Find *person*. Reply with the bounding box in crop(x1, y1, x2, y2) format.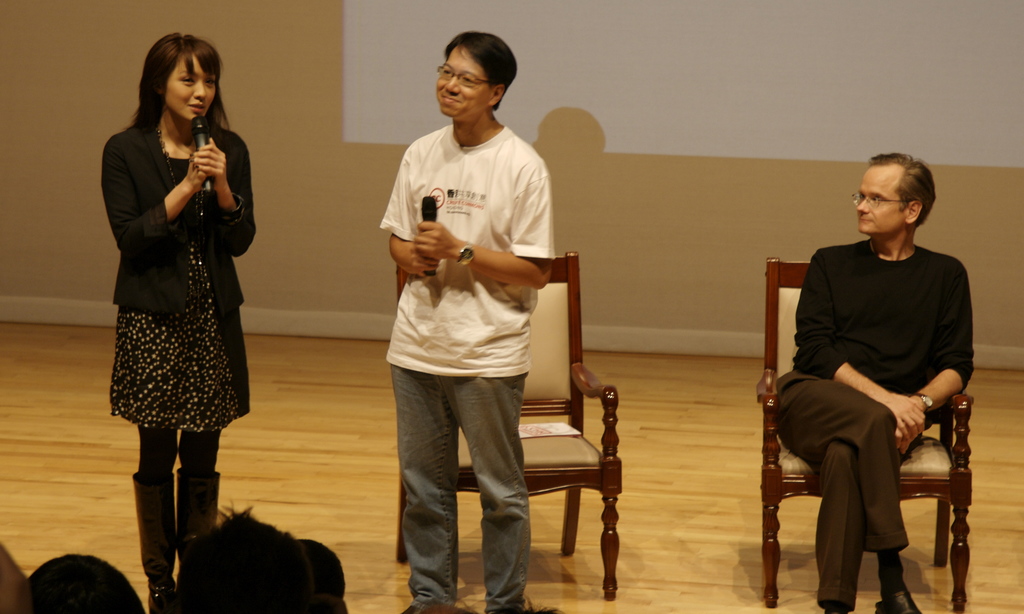
crop(99, 29, 257, 613).
